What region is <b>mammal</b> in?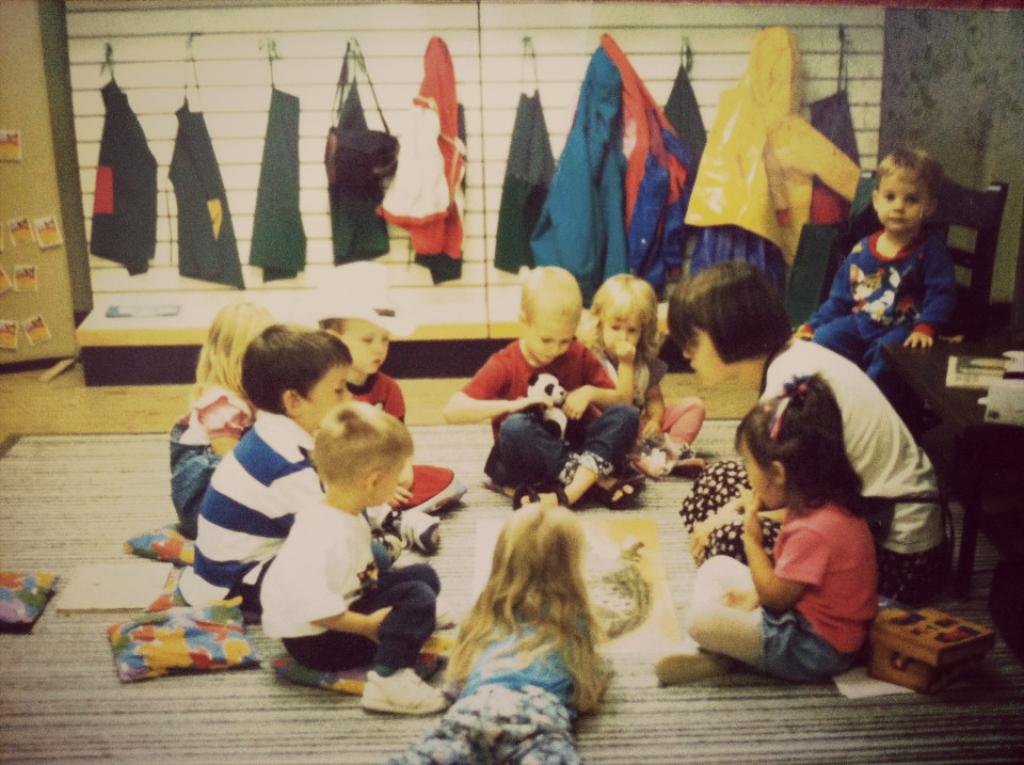
l=373, t=512, r=622, b=764.
